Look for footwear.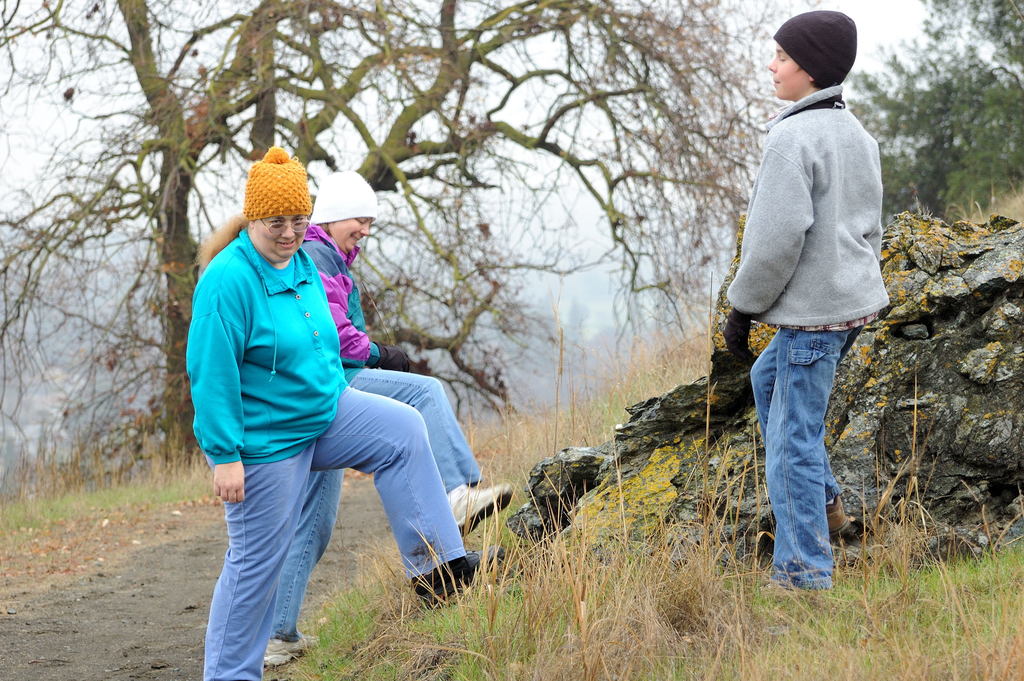
Found: (left=407, top=544, right=506, bottom=610).
